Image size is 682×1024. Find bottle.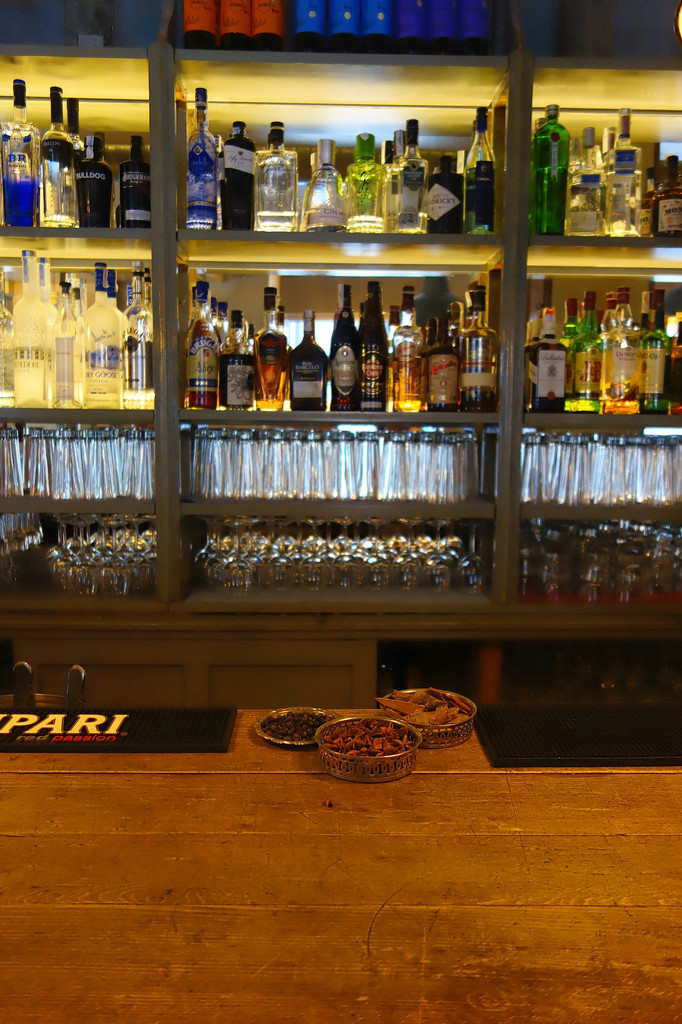
[79, 131, 108, 229].
